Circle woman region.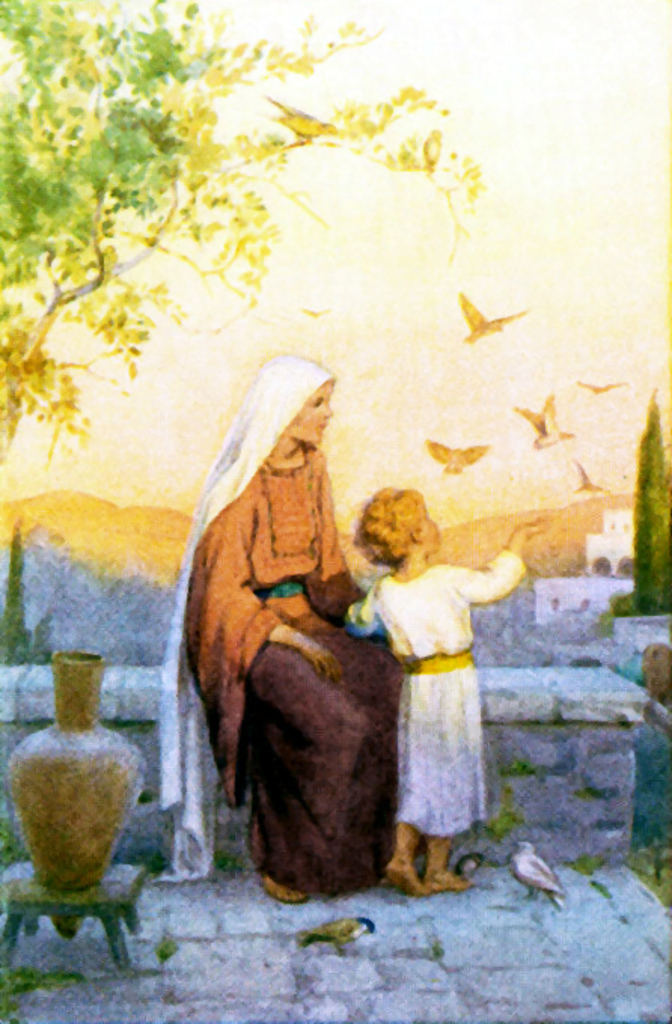
Region: bbox(152, 358, 398, 888).
